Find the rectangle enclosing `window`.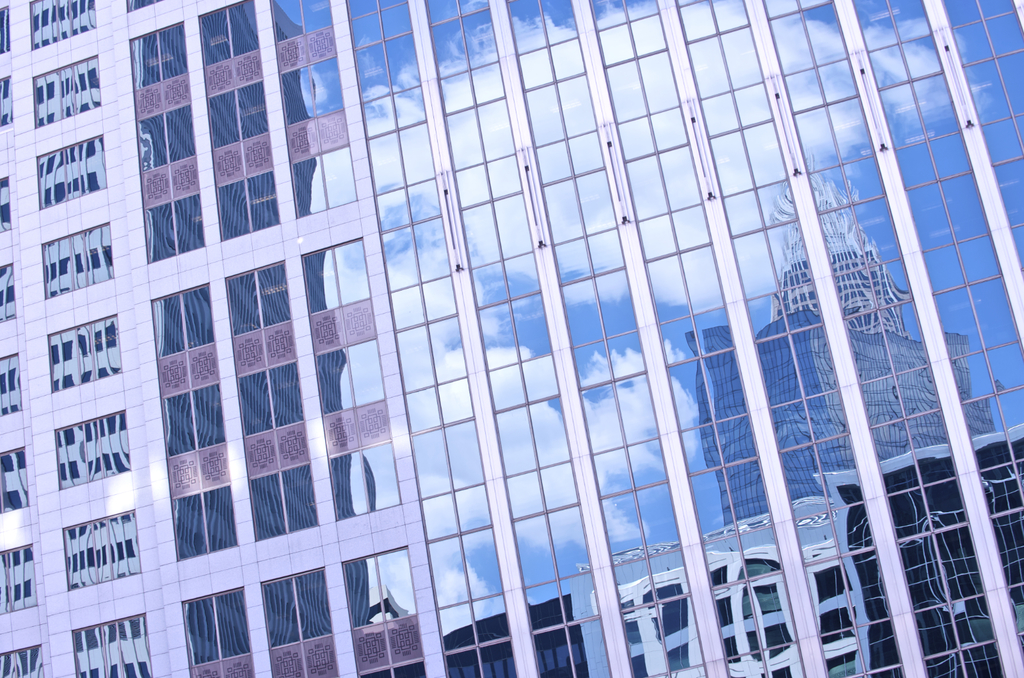
[130,21,186,89].
